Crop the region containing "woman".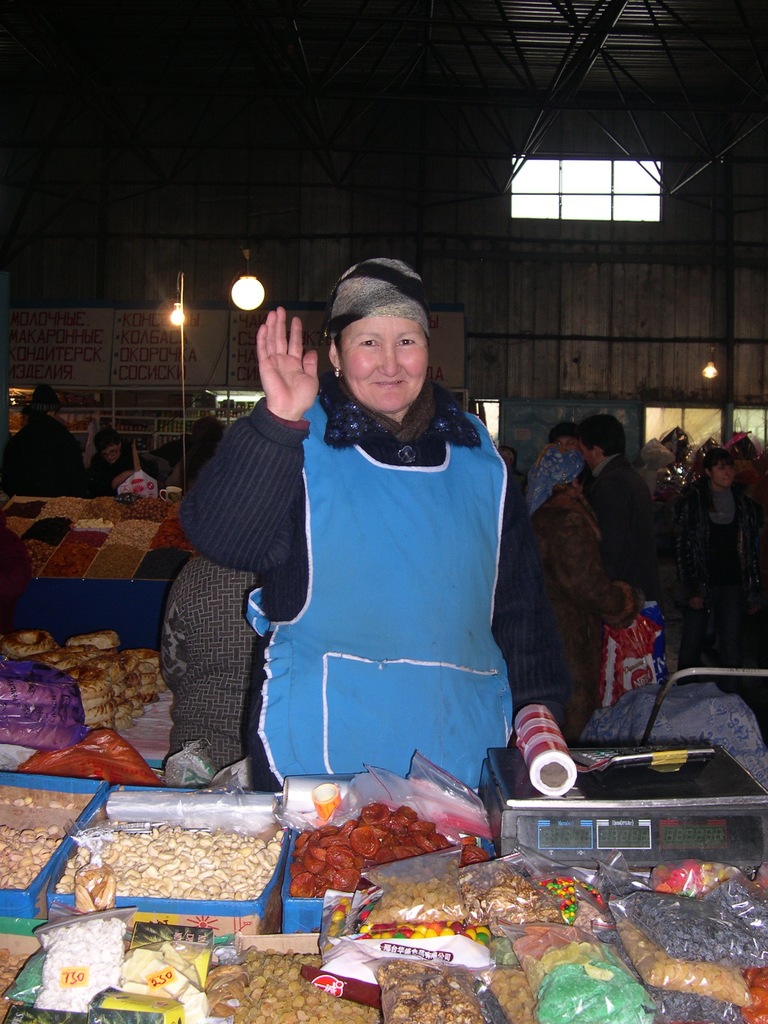
Crop region: (154, 260, 546, 865).
